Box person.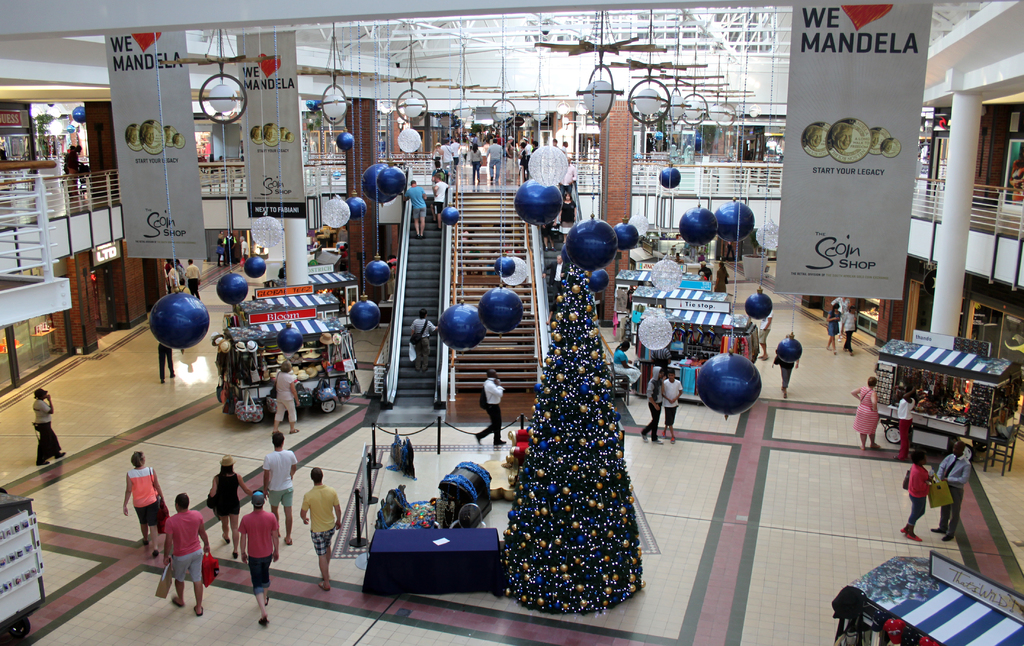
detection(905, 458, 934, 551).
